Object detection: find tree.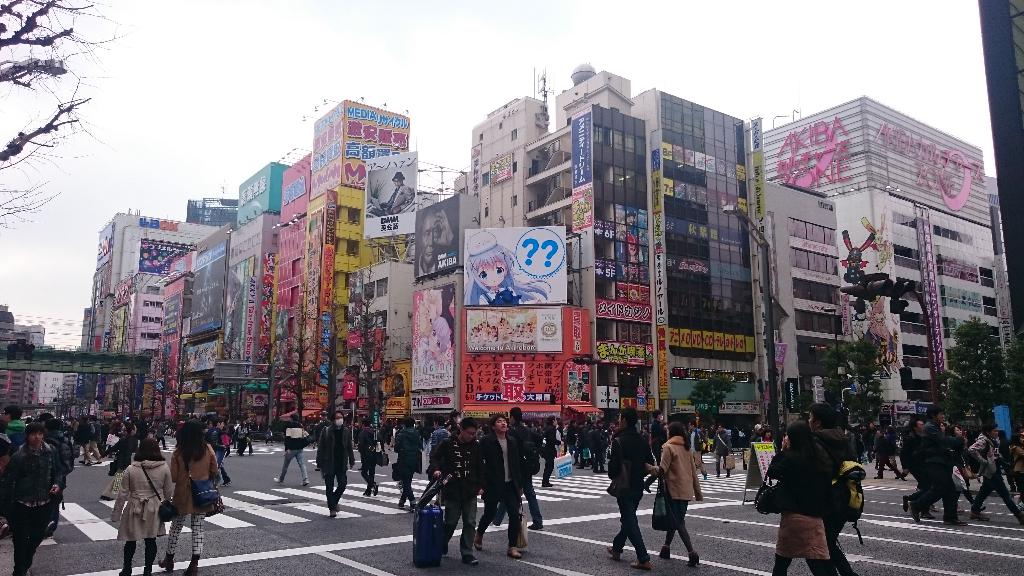
box(824, 323, 904, 475).
